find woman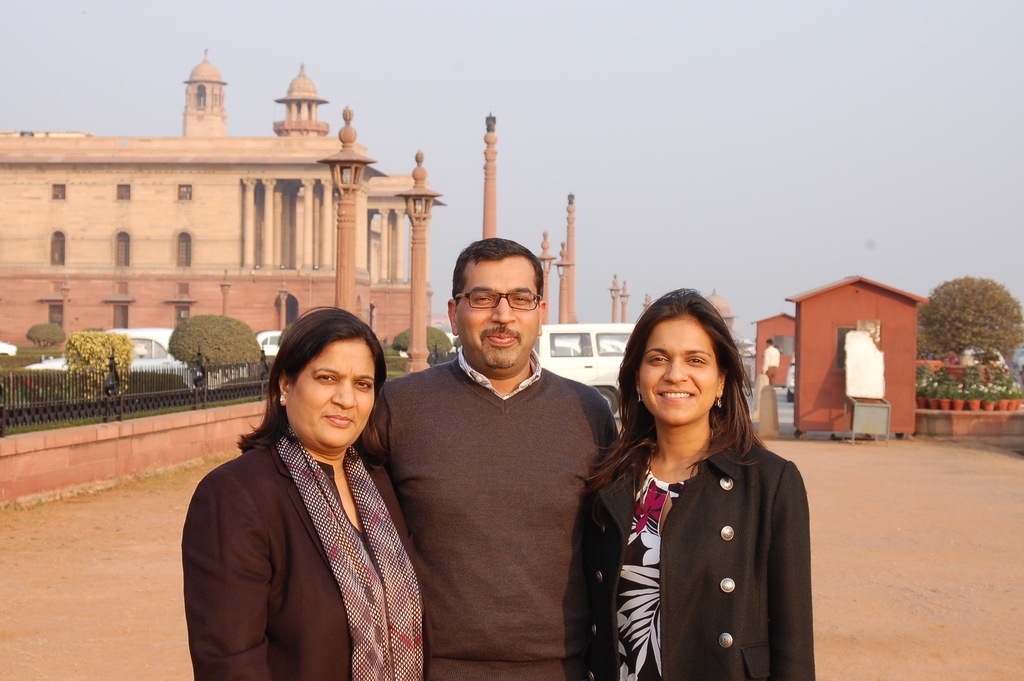
<region>581, 286, 813, 680</region>
